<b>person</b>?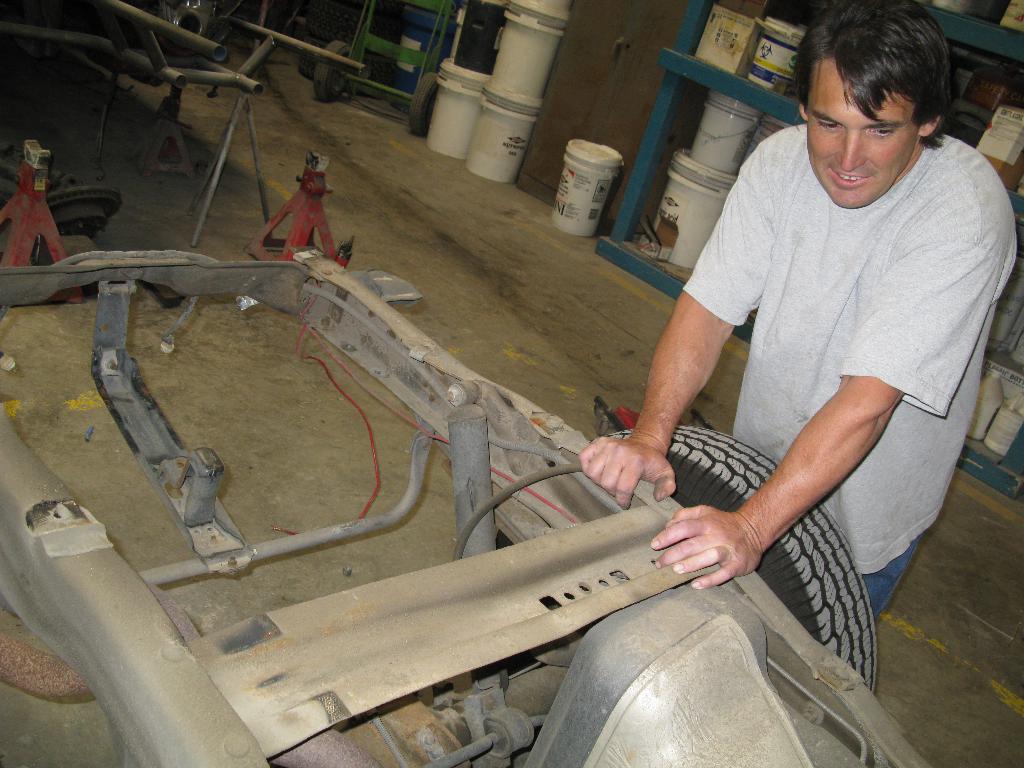
<bbox>580, 0, 1020, 621</bbox>
